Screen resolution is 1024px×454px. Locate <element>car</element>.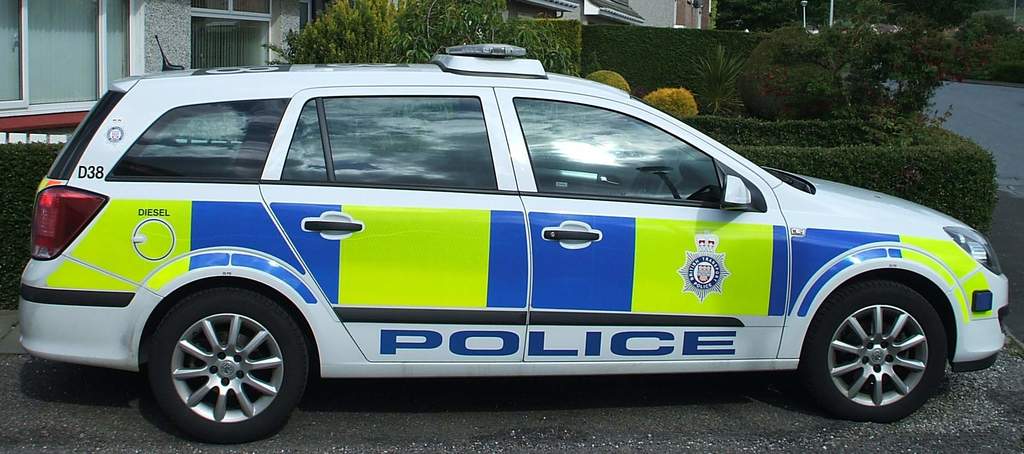
<bbox>0, 69, 991, 432</bbox>.
